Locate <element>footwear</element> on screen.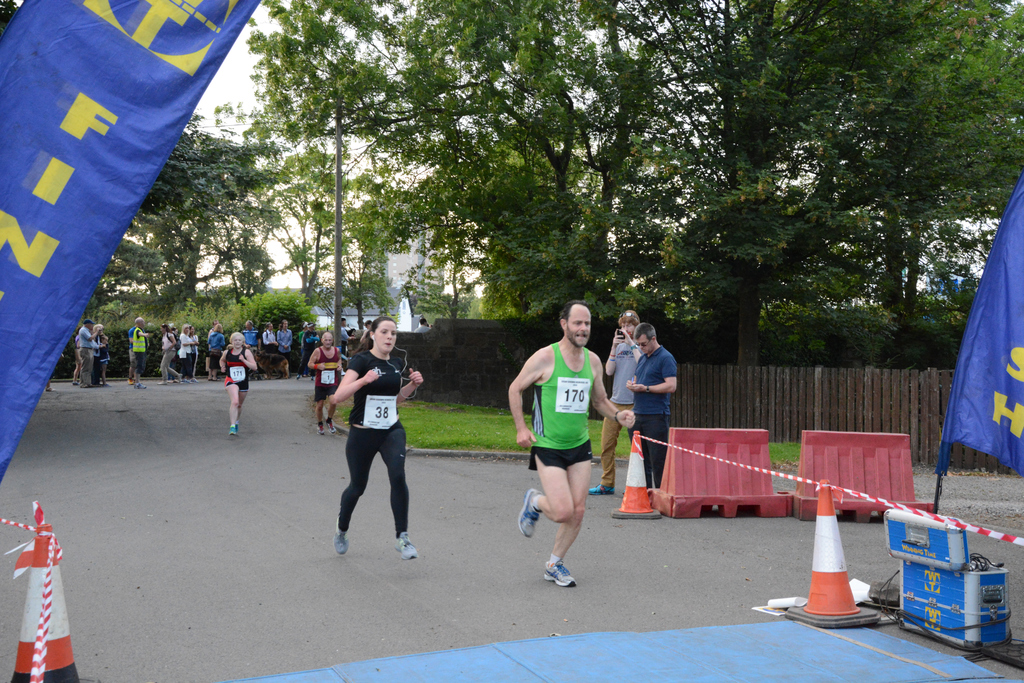
On screen at locate(181, 377, 195, 386).
